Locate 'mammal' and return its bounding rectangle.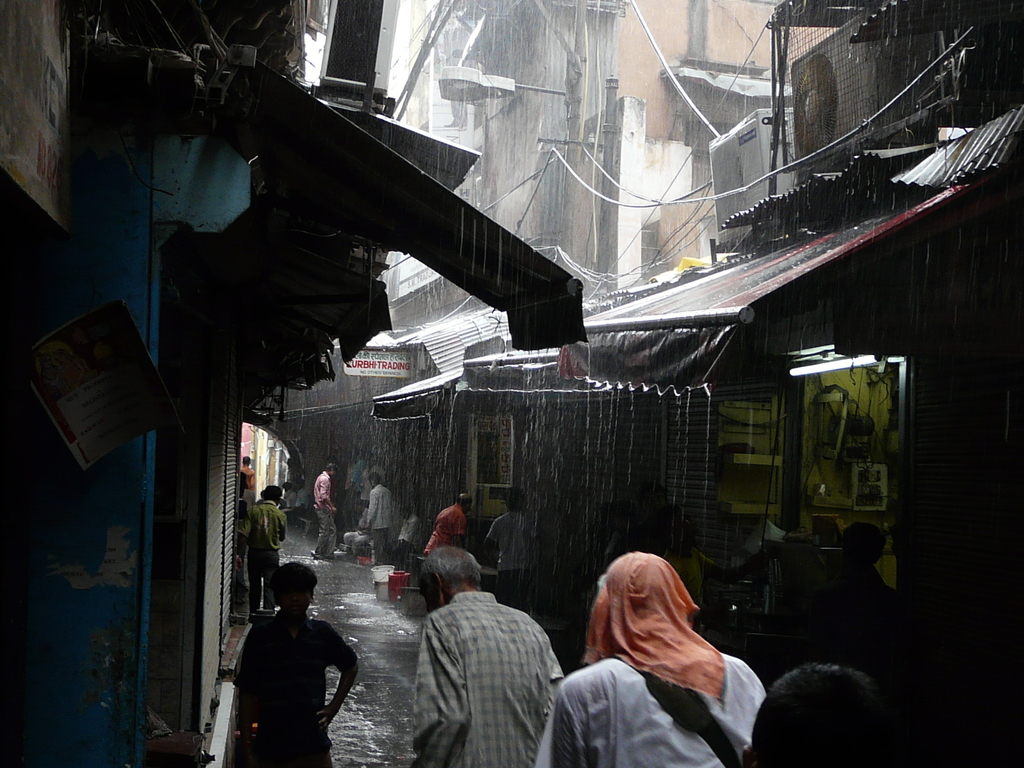
209,563,348,754.
